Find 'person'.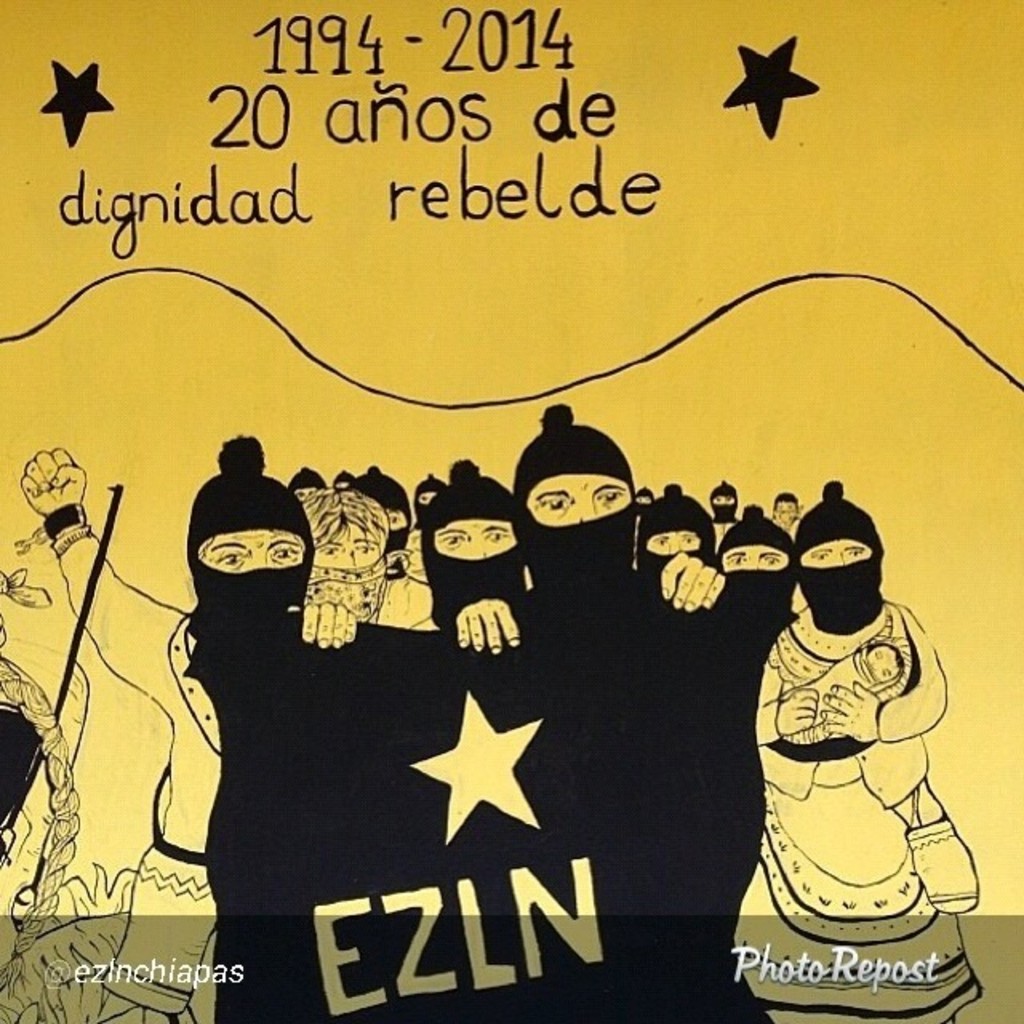
x1=13, y1=445, x2=355, y2=1022.
